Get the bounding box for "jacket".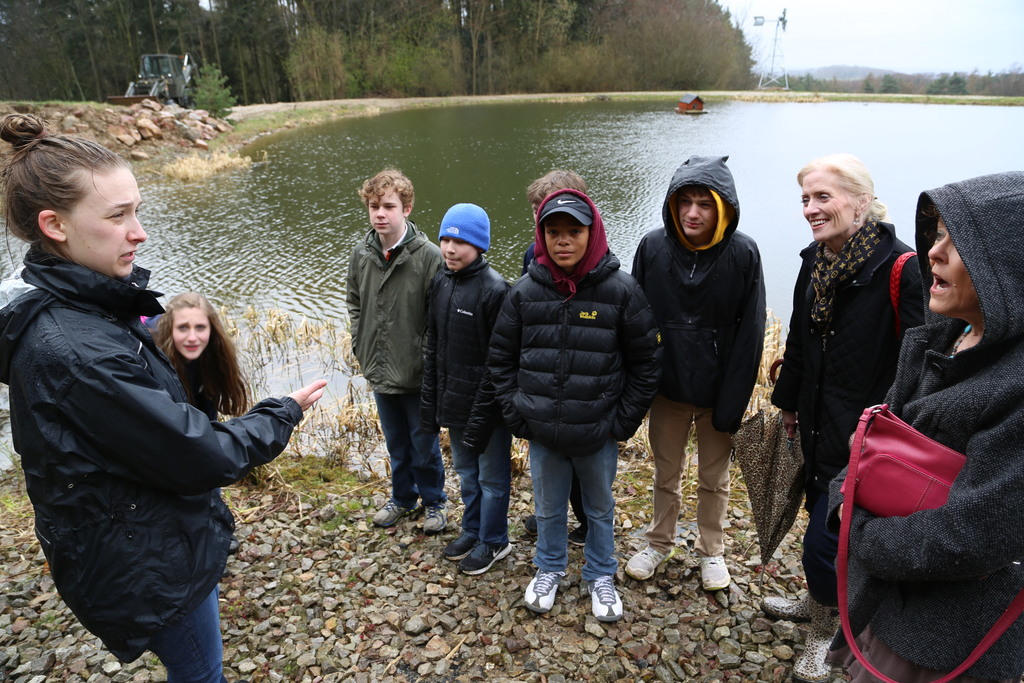
bbox=[508, 202, 652, 451].
